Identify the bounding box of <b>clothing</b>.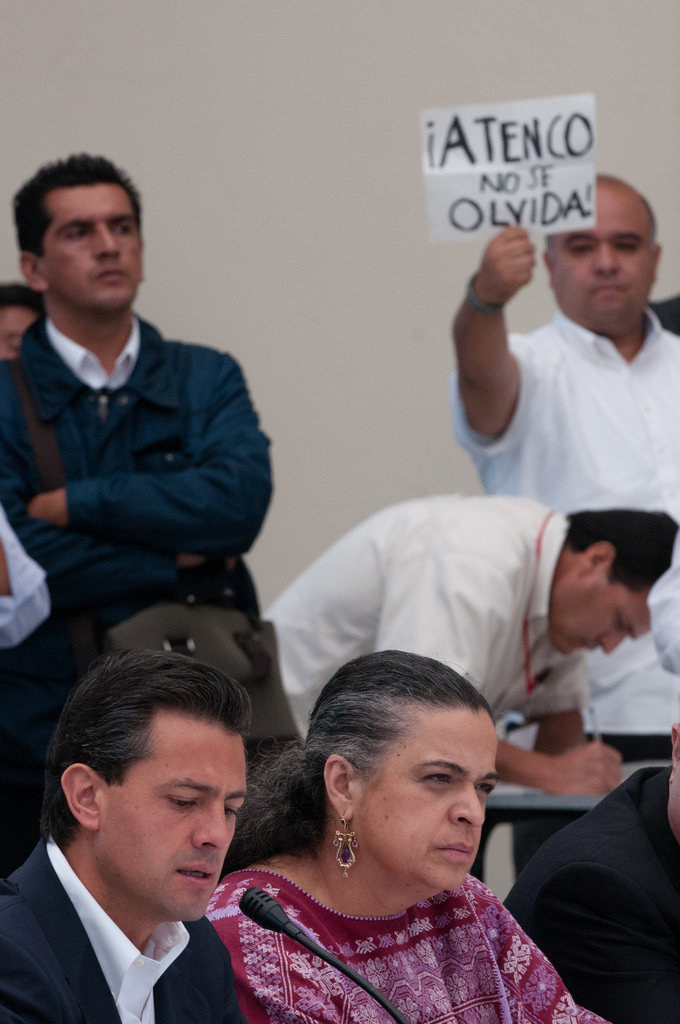
262 488 587 739.
